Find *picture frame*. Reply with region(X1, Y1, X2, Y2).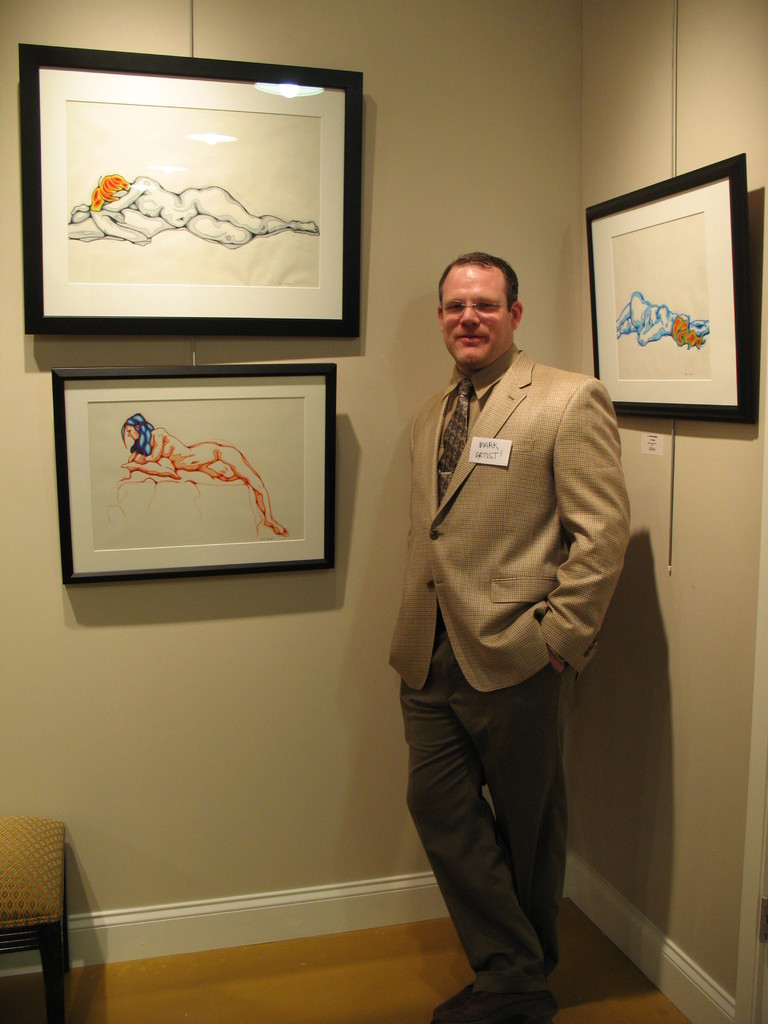
region(57, 367, 339, 588).
